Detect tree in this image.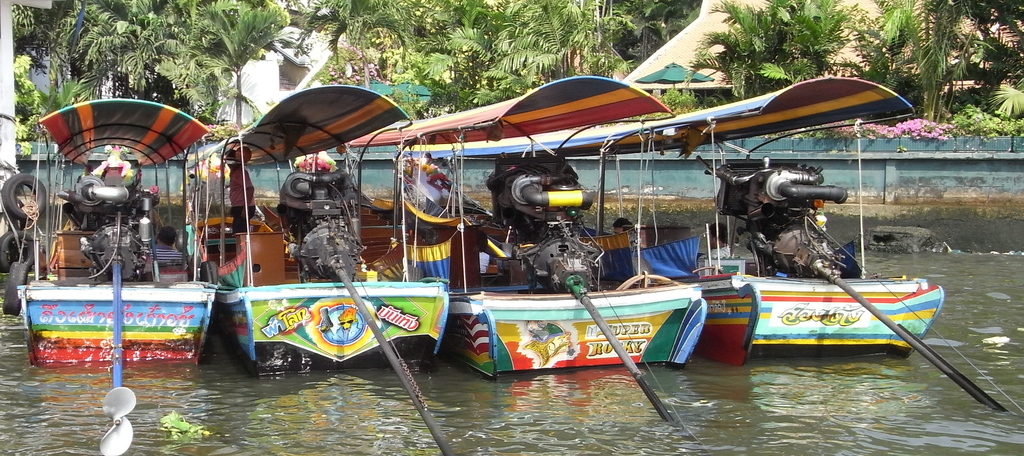
Detection: detection(867, 0, 995, 131).
